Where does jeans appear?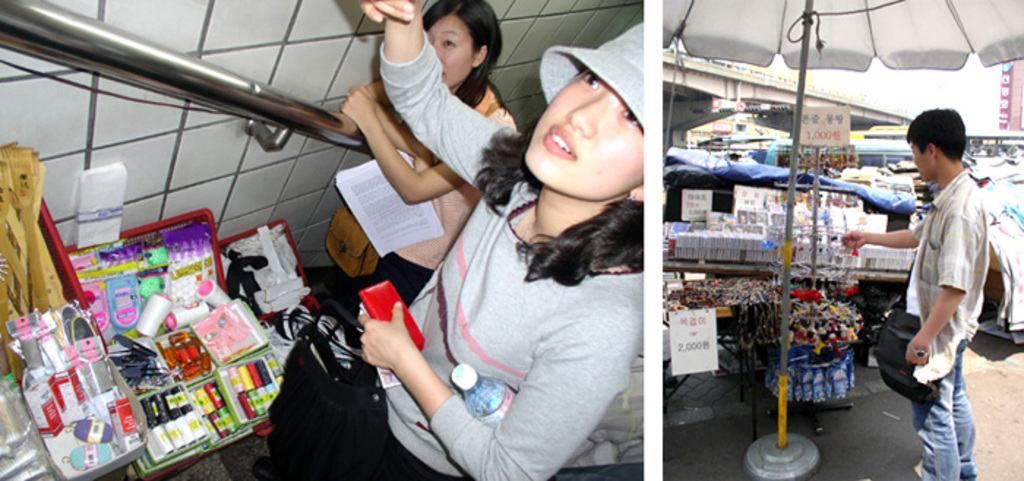
Appears at <box>906,345,990,474</box>.
